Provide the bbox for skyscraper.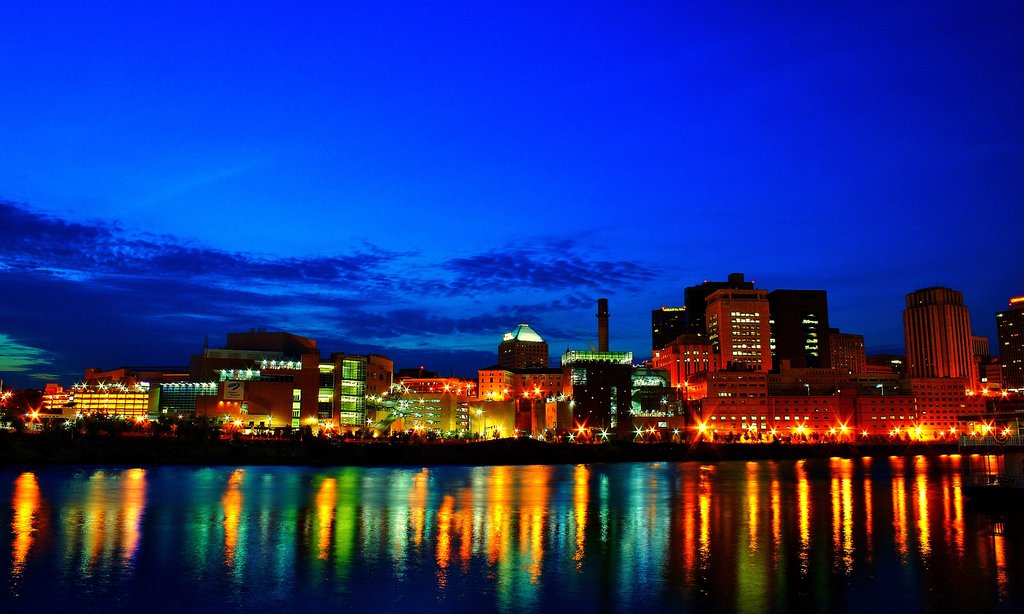
region(827, 326, 897, 372).
